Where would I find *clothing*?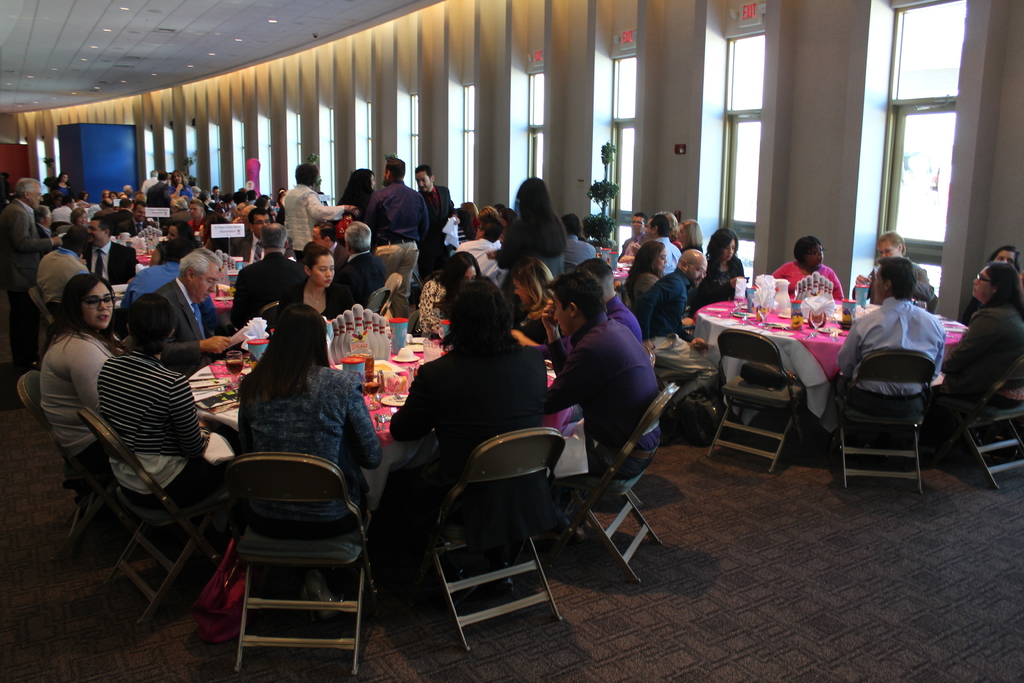
At crop(283, 183, 344, 252).
